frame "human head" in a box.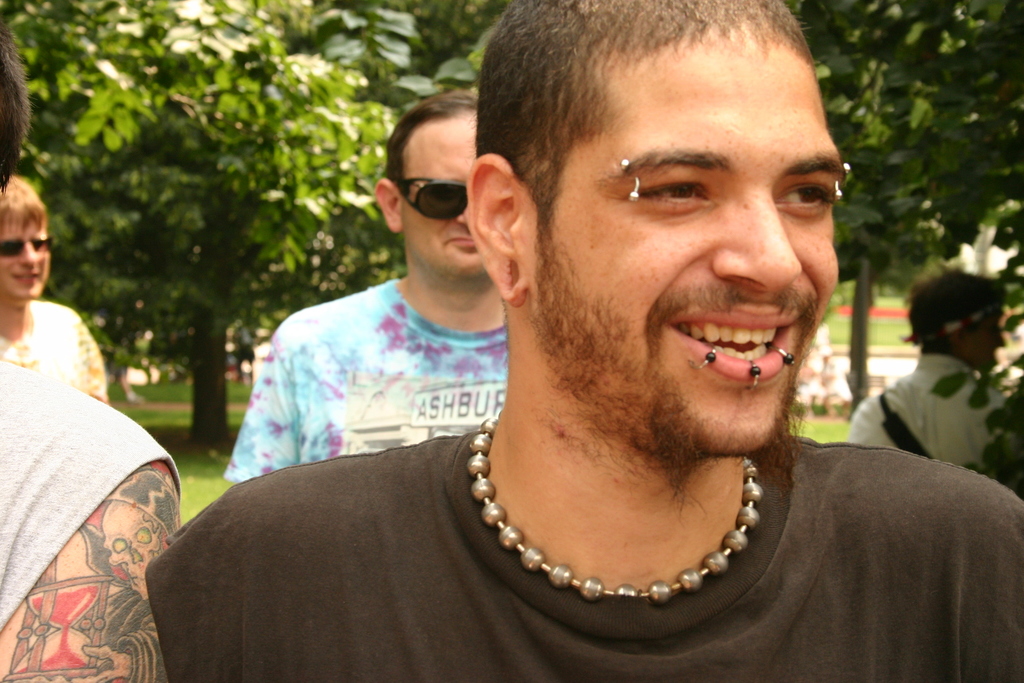
x1=905 y1=270 x2=1007 y2=384.
